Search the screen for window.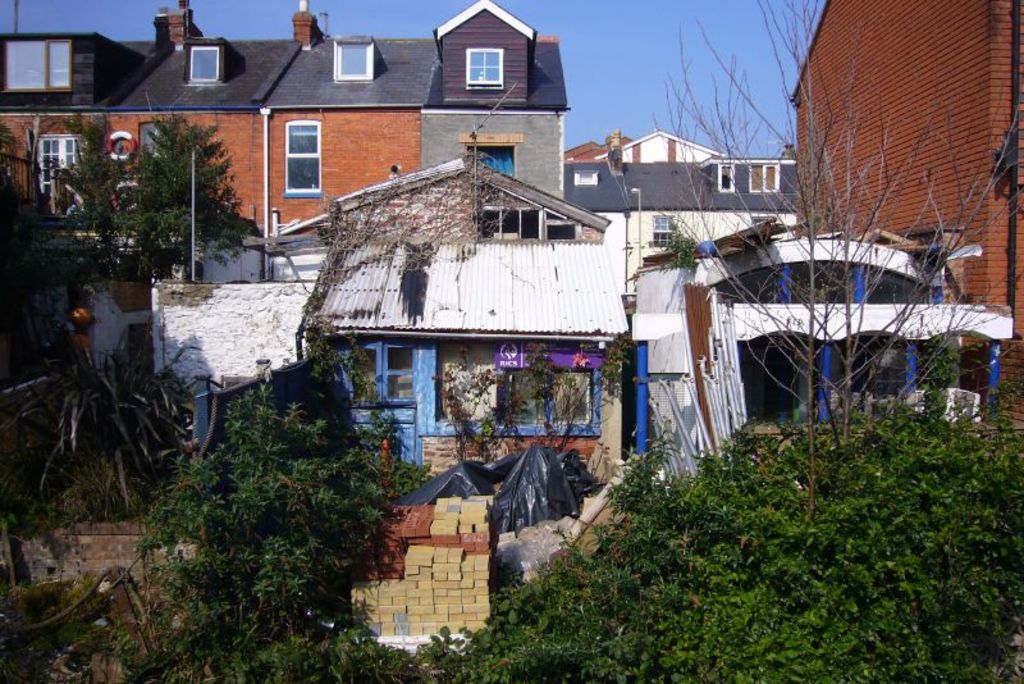
Found at <bbox>466, 51, 502, 87</bbox>.
